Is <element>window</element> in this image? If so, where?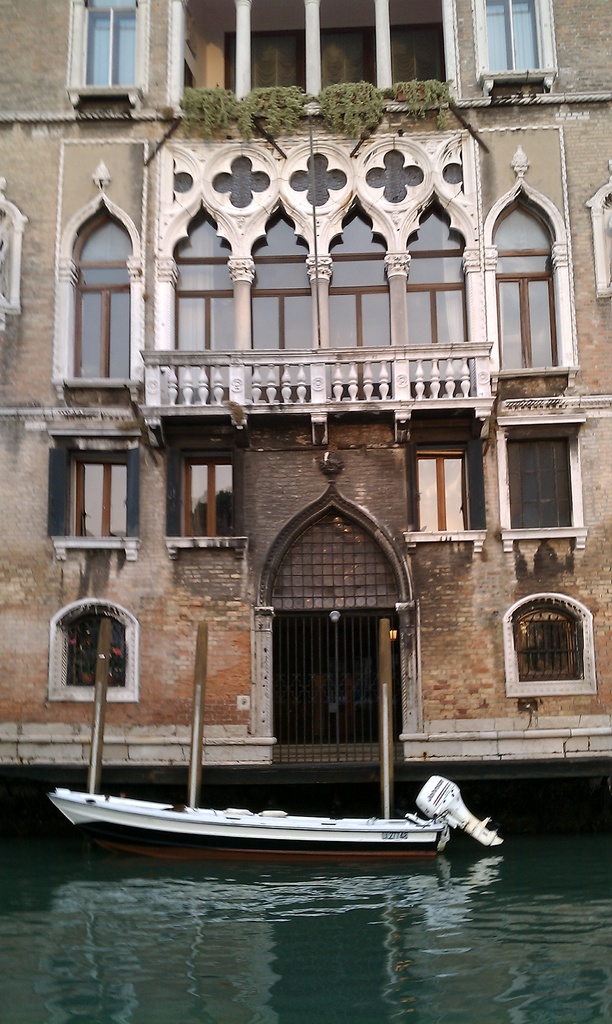
Yes, at <region>400, 211, 470, 370</region>.
